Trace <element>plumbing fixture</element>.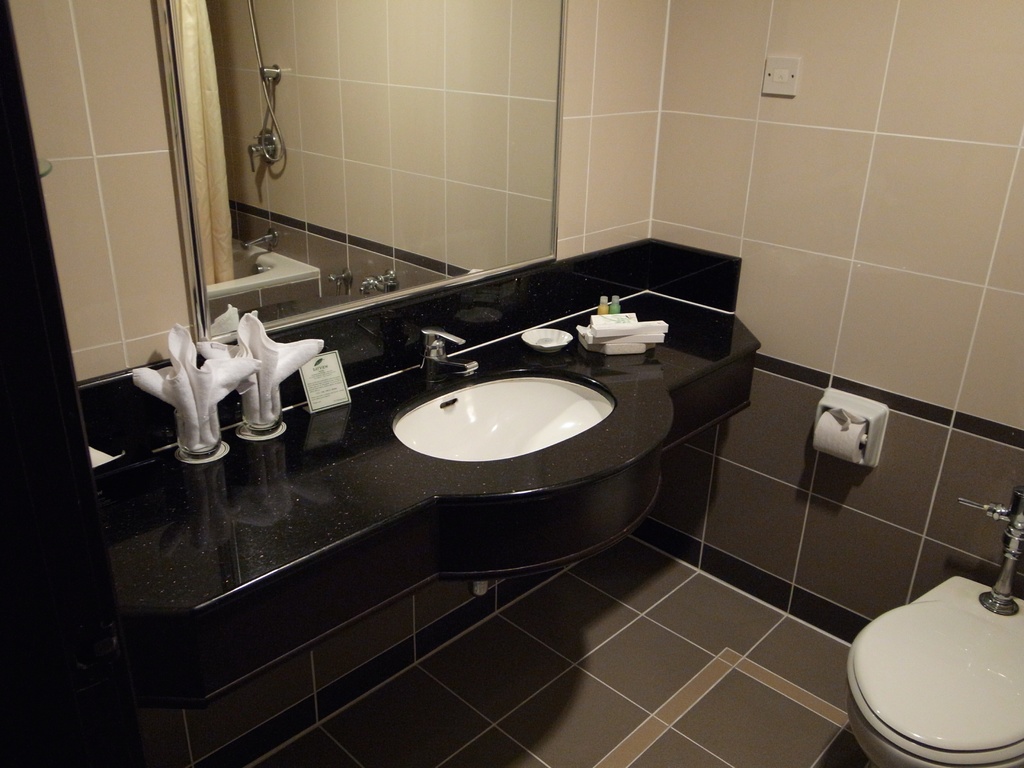
Traced to <bbox>416, 328, 478, 384</bbox>.
